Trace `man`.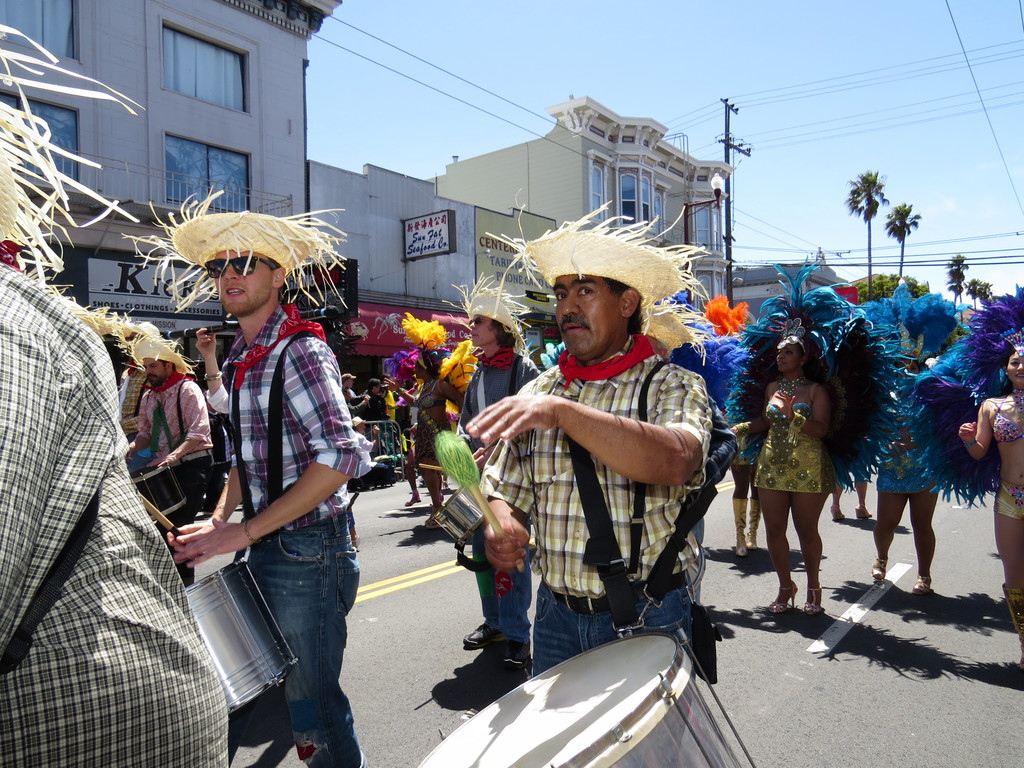
Traced to left=340, top=373, right=369, bottom=396.
